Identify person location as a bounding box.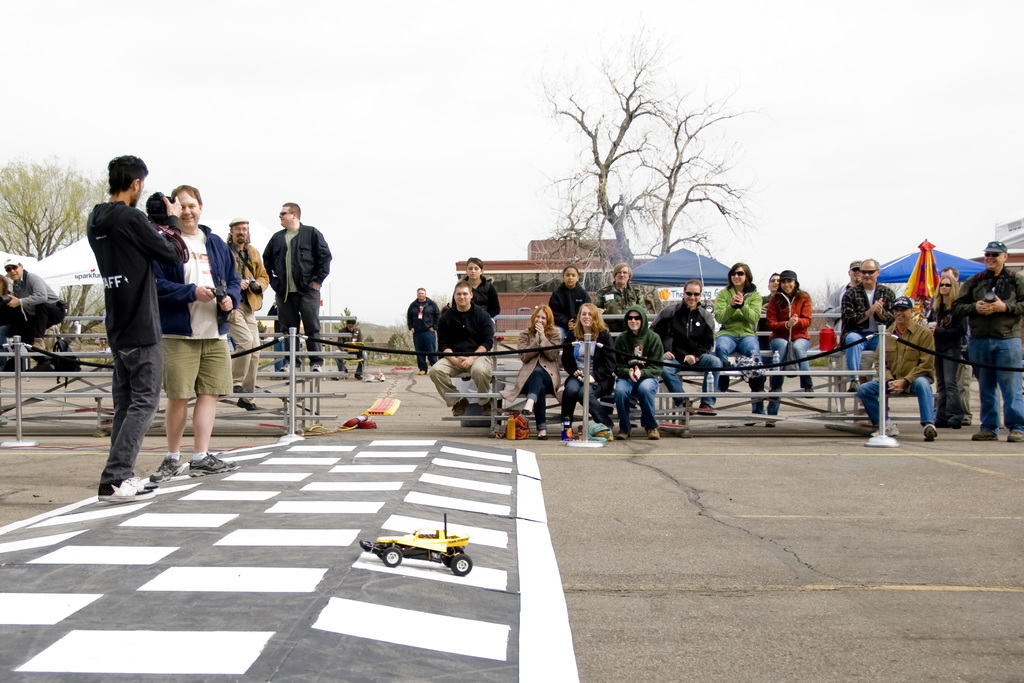
<box>425,283,497,419</box>.
